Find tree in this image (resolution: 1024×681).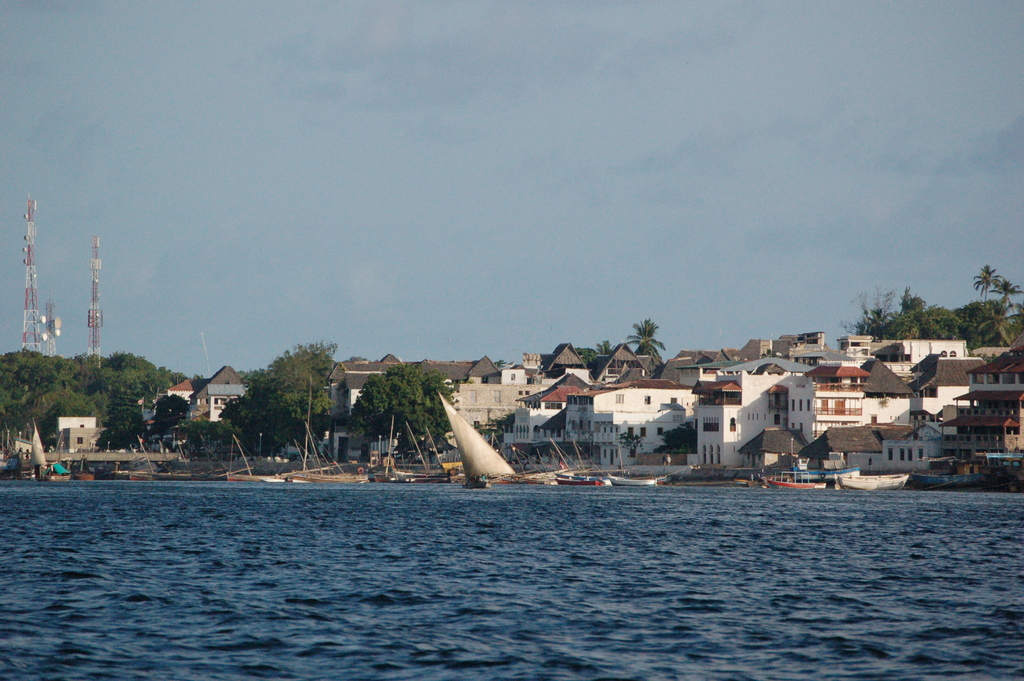
pyautogui.locateOnScreen(419, 374, 463, 439).
